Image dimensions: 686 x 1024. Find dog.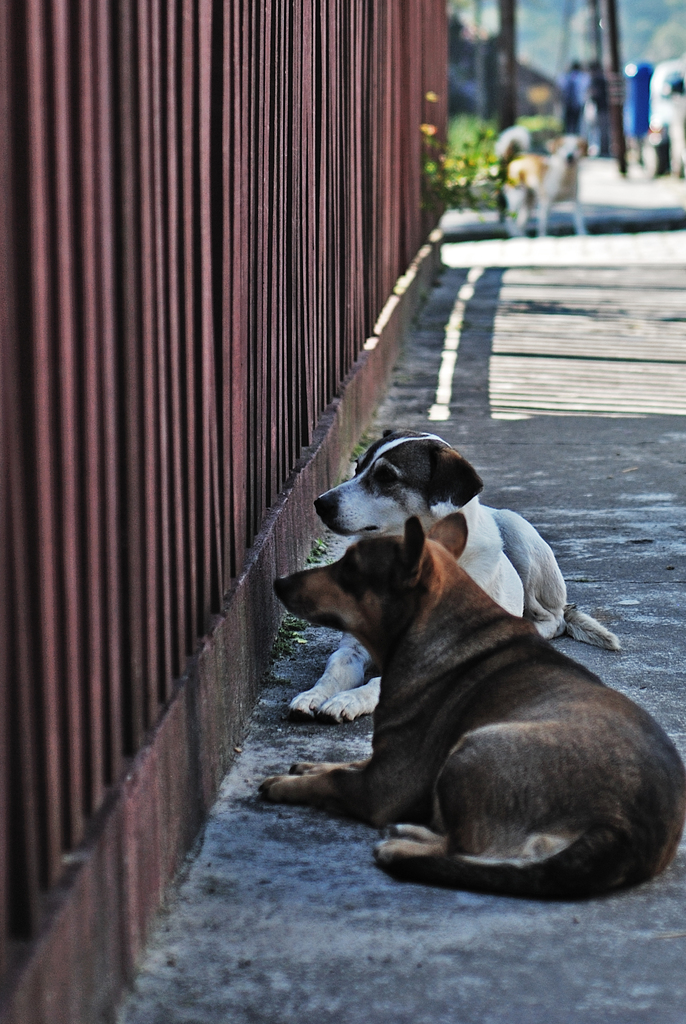
left=252, top=512, right=685, bottom=904.
